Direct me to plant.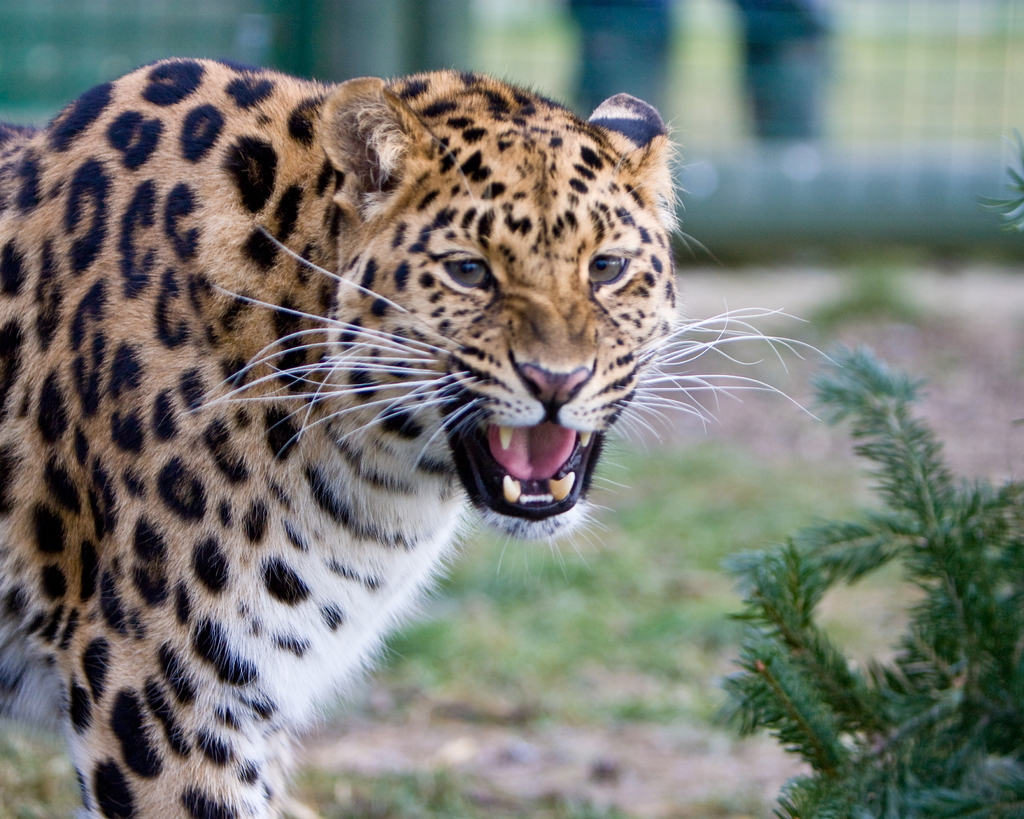
Direction: [x1=710, y1=340, x2=1023, y2=818].
